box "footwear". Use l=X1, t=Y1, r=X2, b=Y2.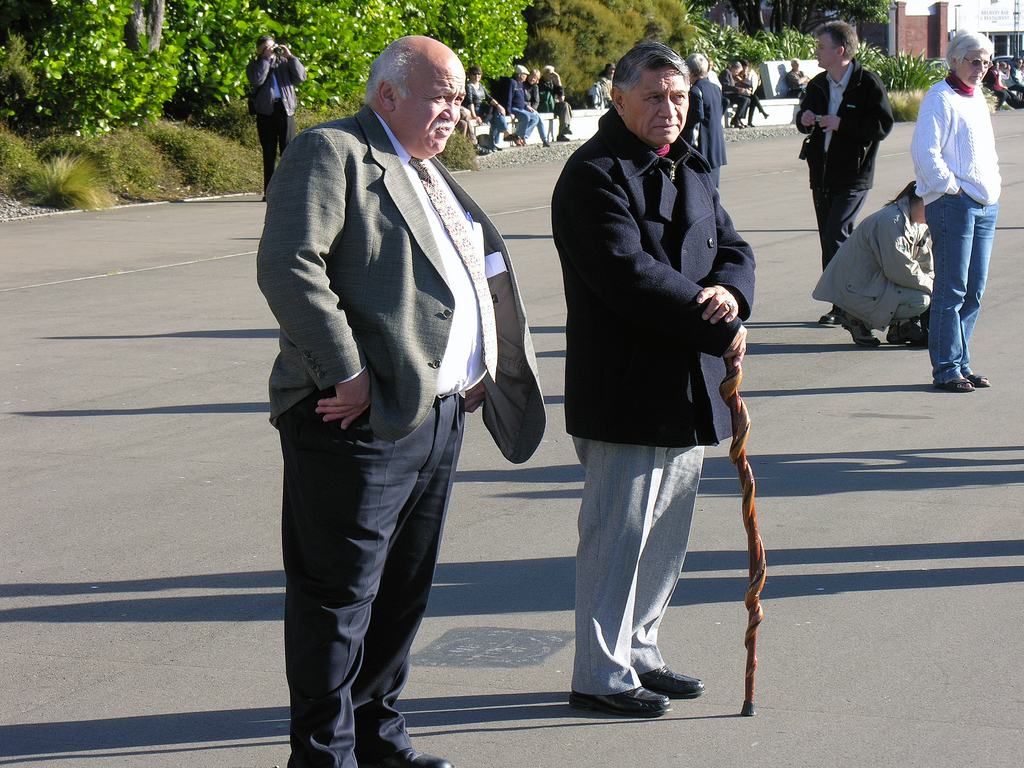
l=556, t=133, r=568, b=141.
